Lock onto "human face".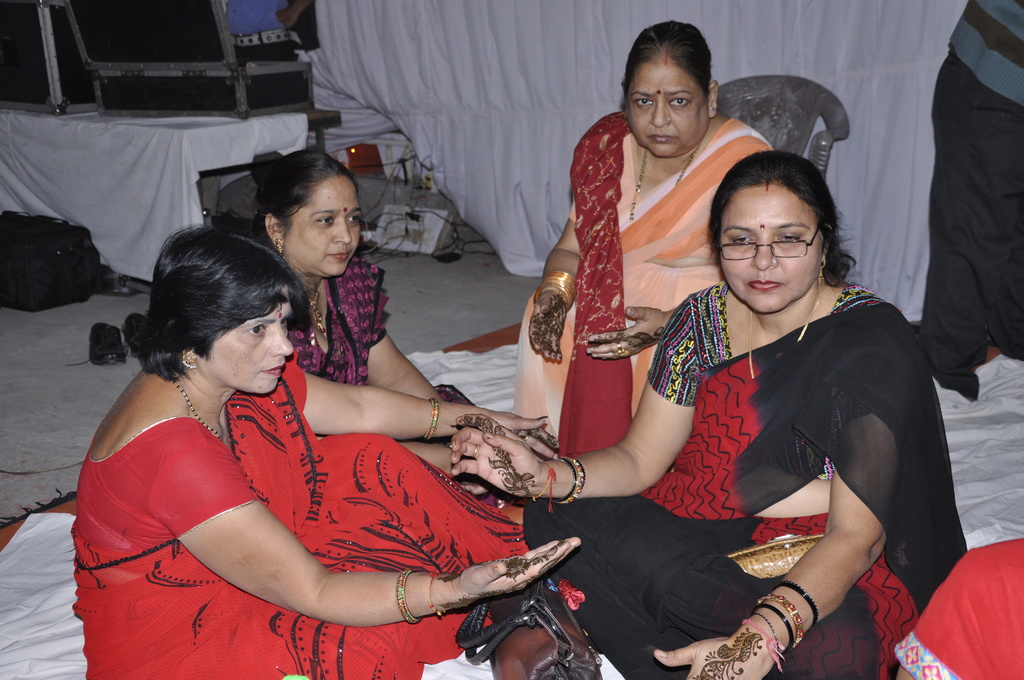
Locked: (x1=204, y1=293, x2=293, y2=398).
